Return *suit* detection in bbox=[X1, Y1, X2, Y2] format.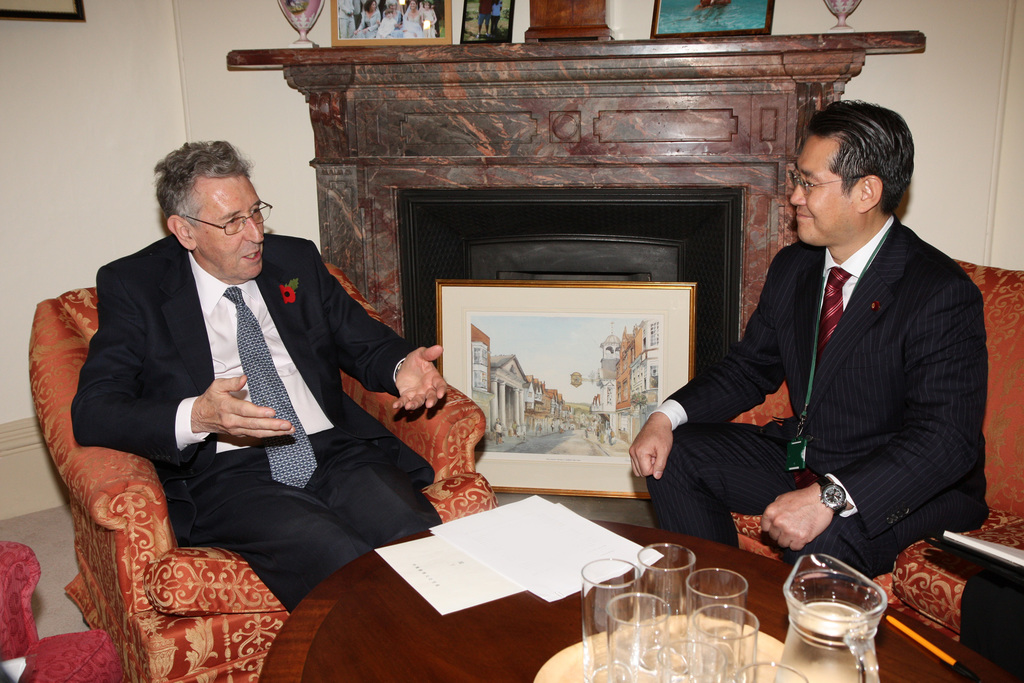
bbox=[654, 157, 993, 580].
